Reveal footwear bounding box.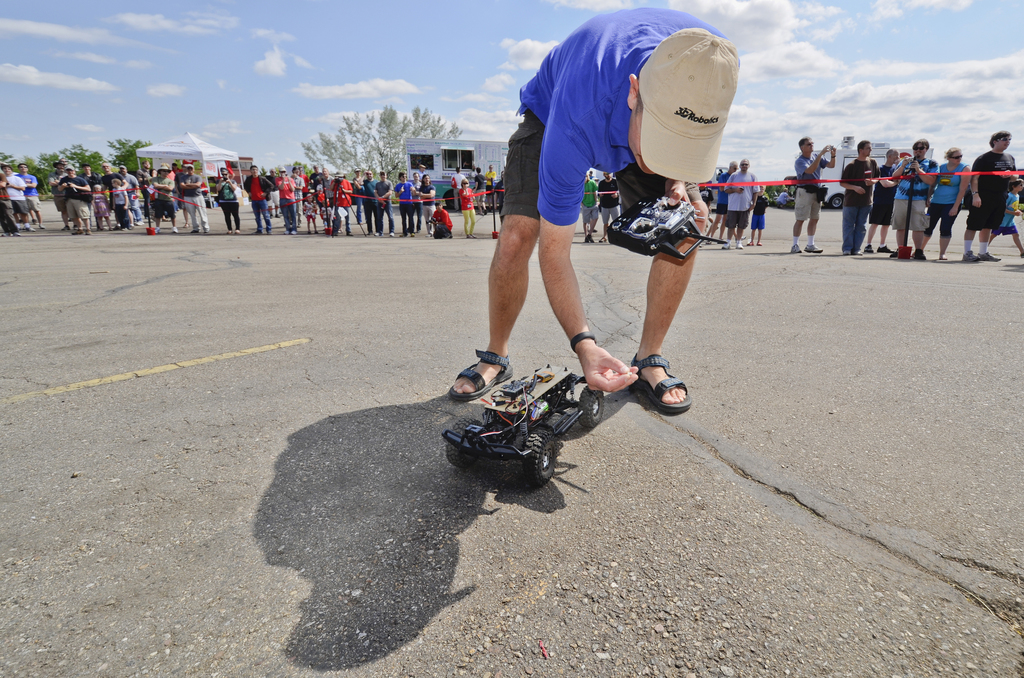
Revealed: l=755, t=239, r=764, b=247.
